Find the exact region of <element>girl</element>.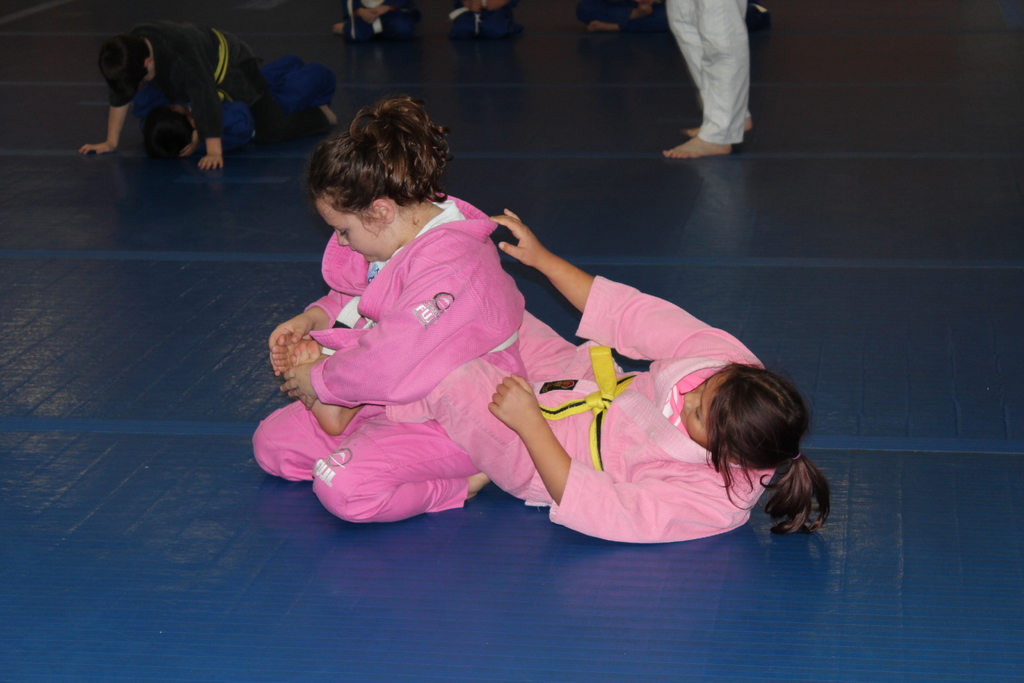
Exact region: region(243, 98, 538, 525).
